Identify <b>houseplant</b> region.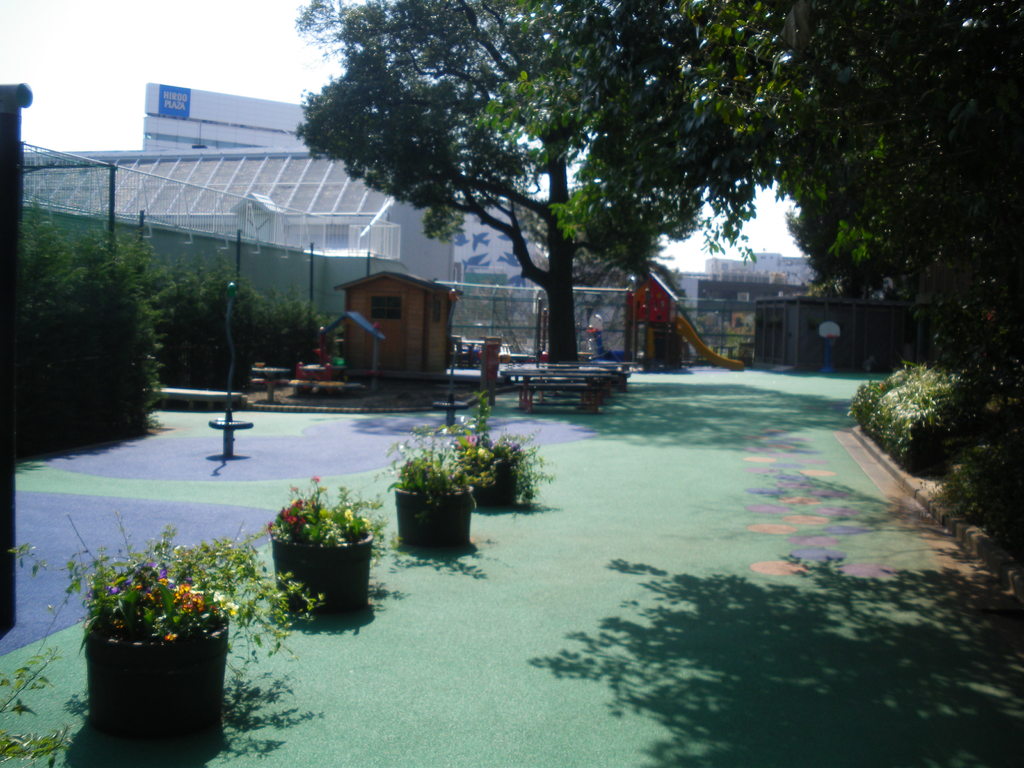
Region: [x1=257, y1=472, x2=390, y2=634].
